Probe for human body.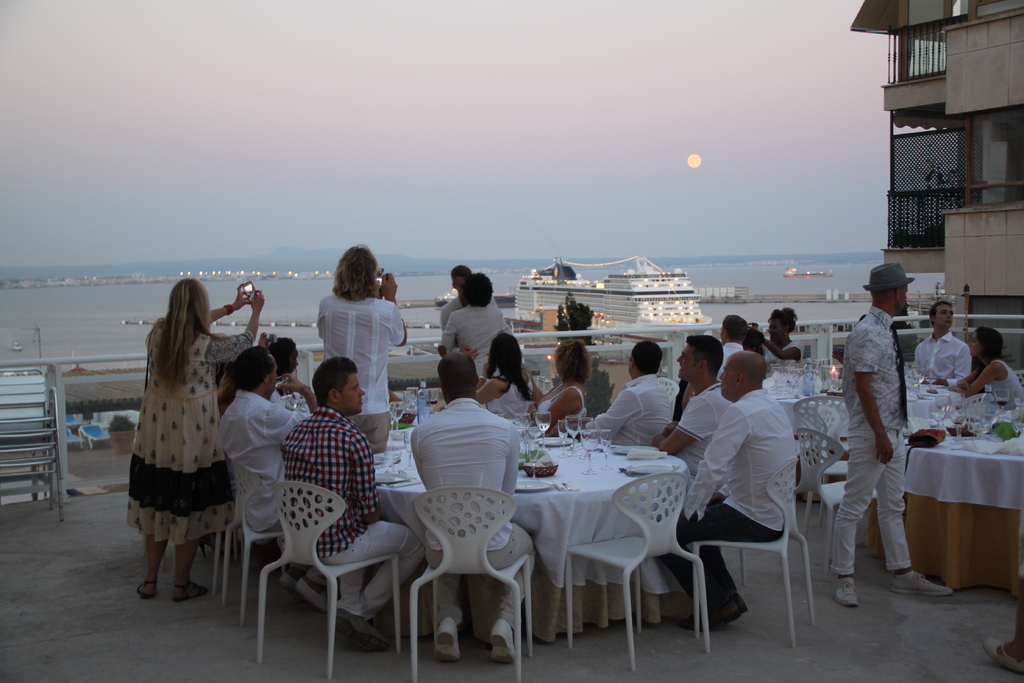
Probe result: [left=955, top=357, right=1023, bottom=407].
